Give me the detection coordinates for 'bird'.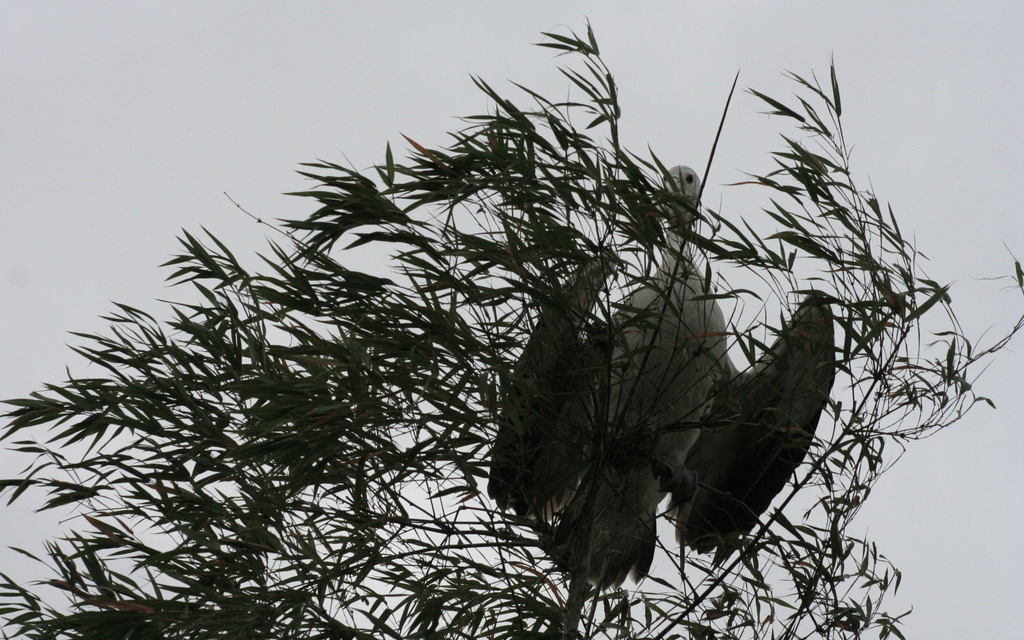
box(669, 284, 856, 546).
